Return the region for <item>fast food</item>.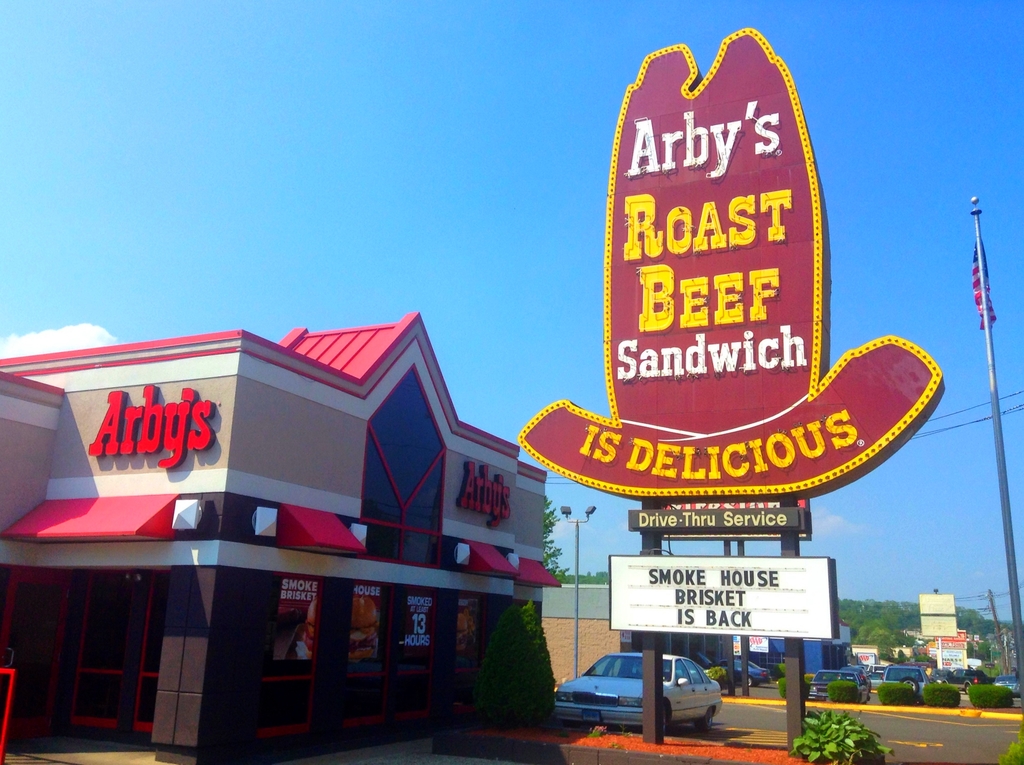
[350,595,380,662].
